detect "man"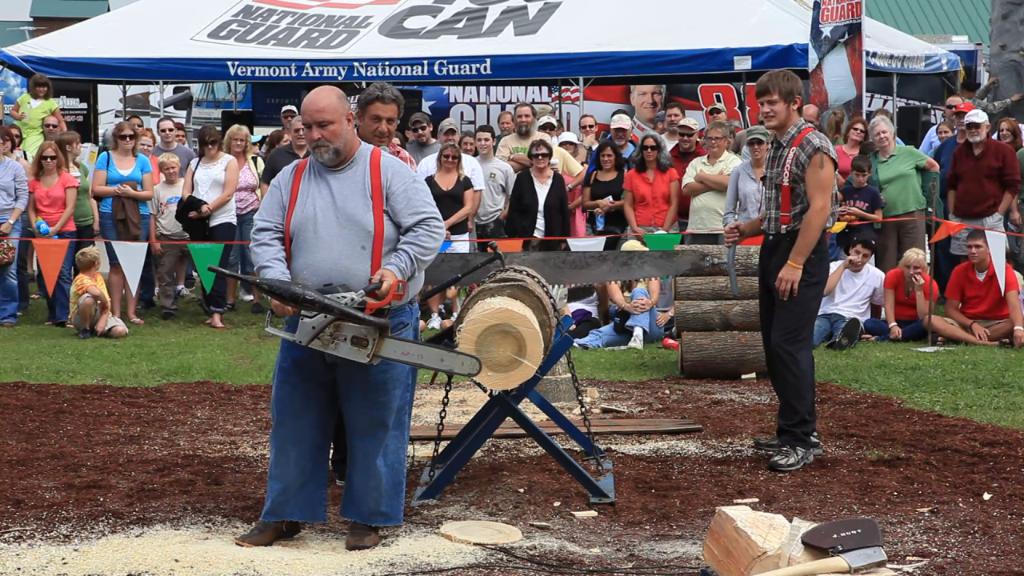
select_region(259, 116, 310, 203)
